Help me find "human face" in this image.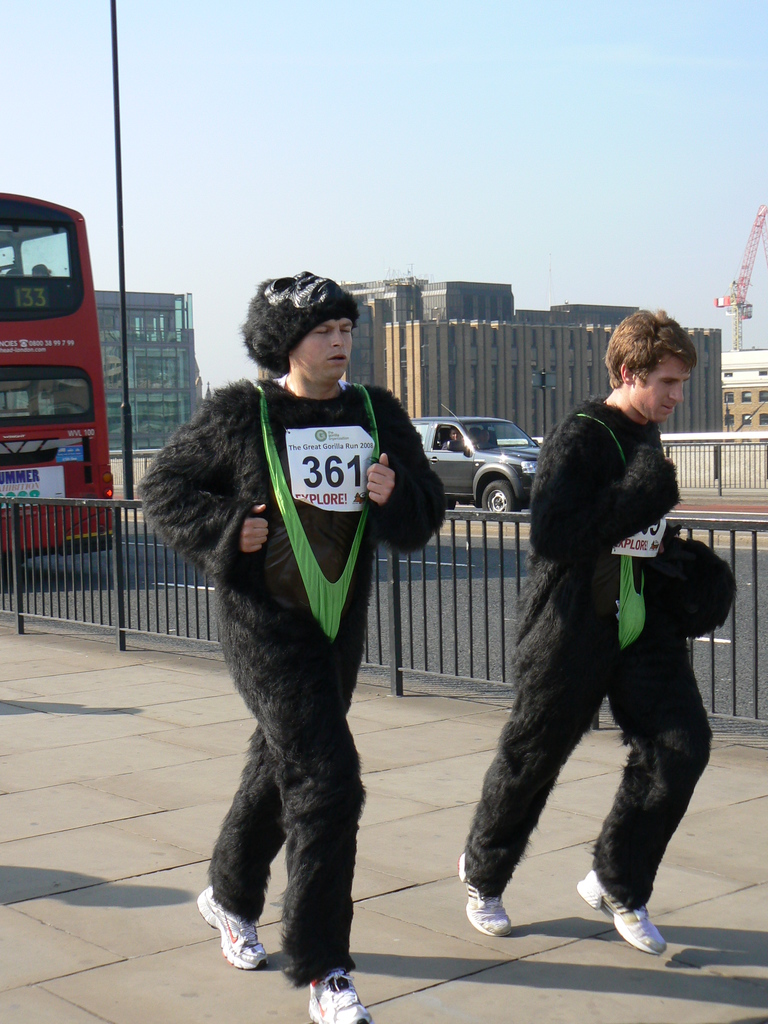
Found it: box=[630, 358, 689, 423].
